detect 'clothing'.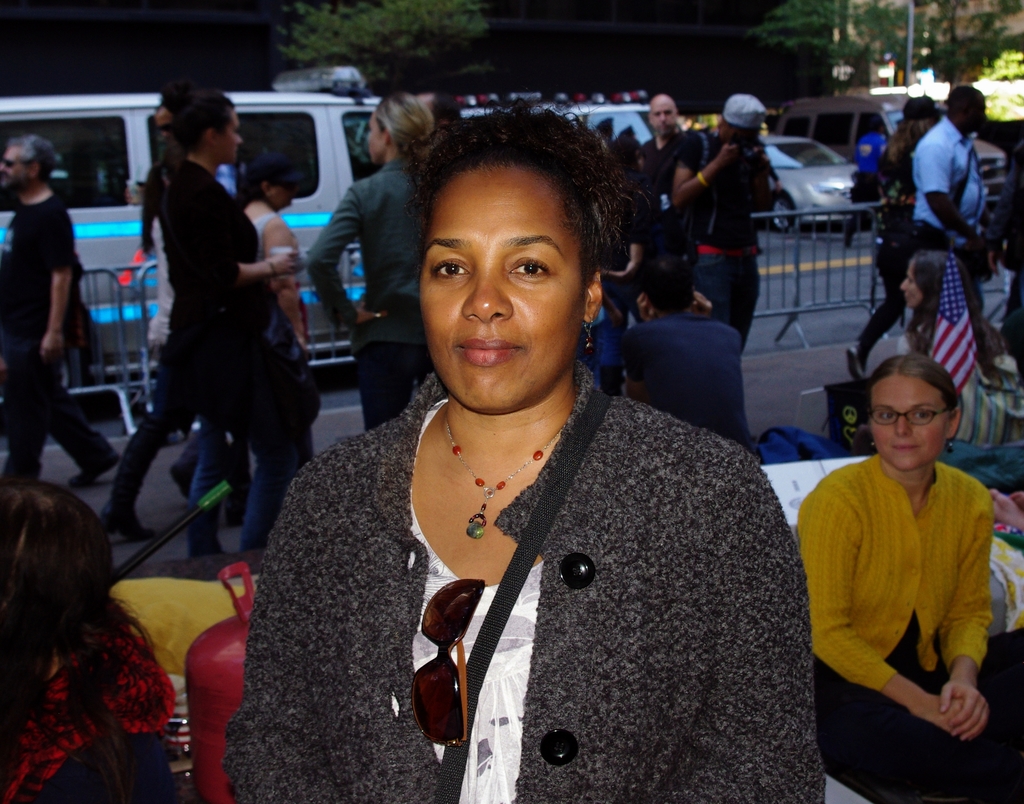
Detected at Rect(627, 326, 749, 456).
